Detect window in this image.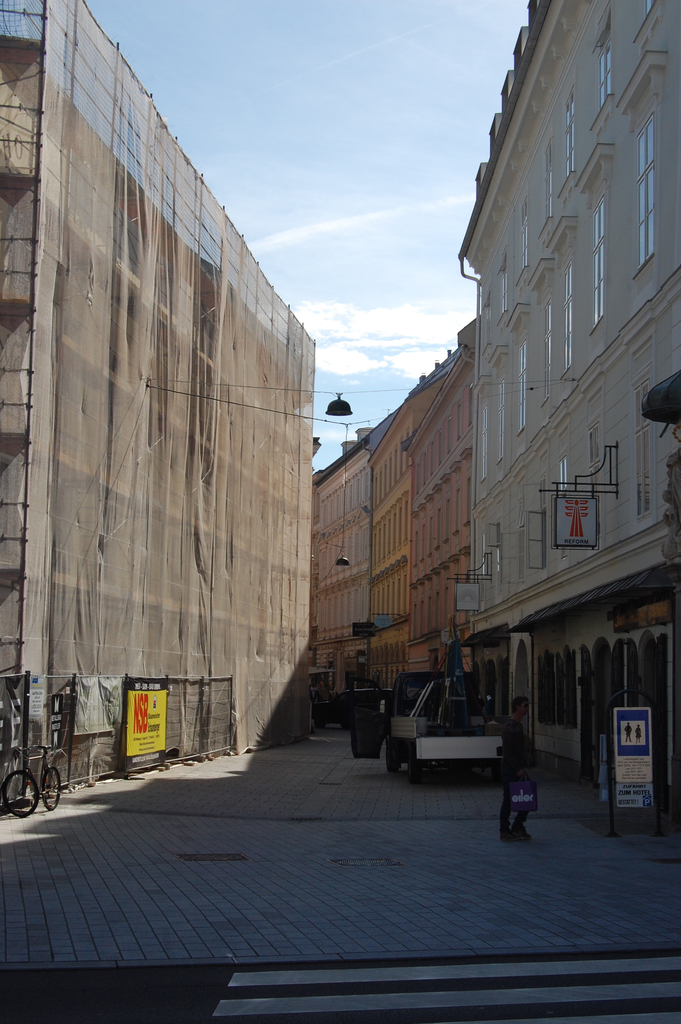
Detection: box(557, 456, 567, 556).
